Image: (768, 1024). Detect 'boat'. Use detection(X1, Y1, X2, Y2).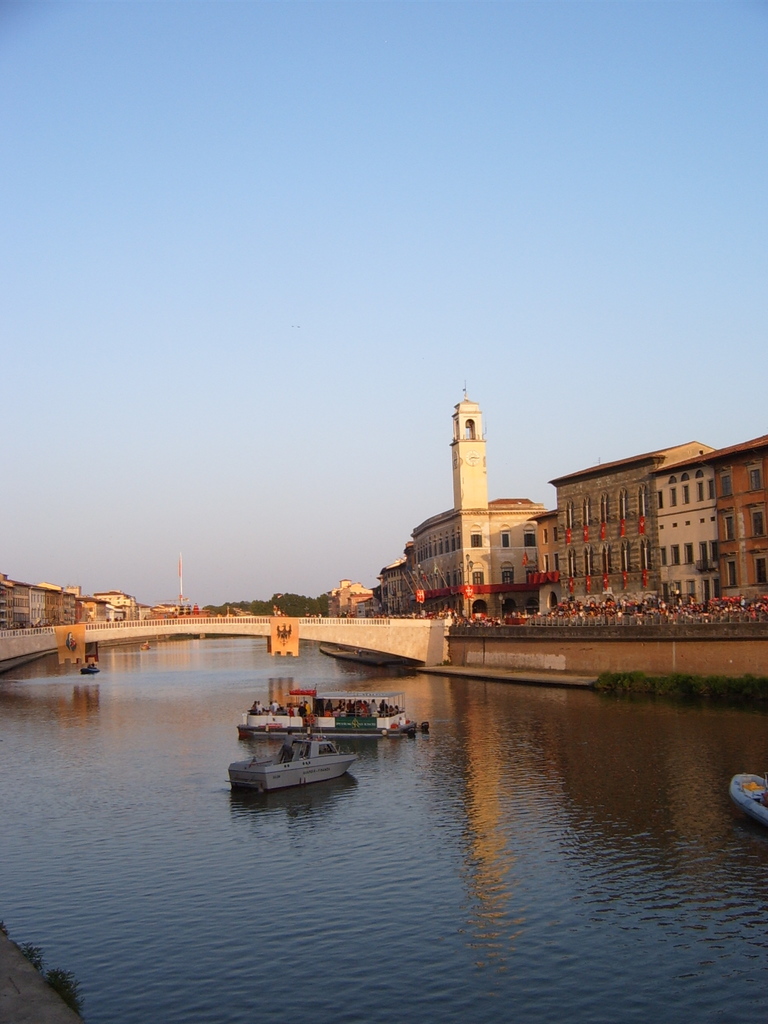
detection(77, 664, 100, 673).
